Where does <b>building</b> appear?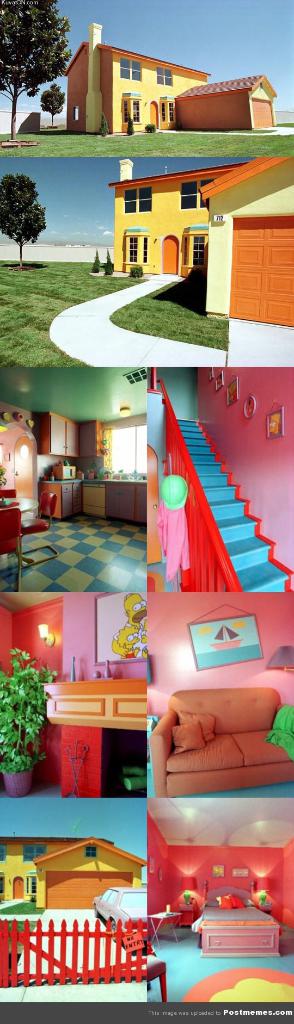
Appears at x1=0, y1=839, x2=148, y2=970.
